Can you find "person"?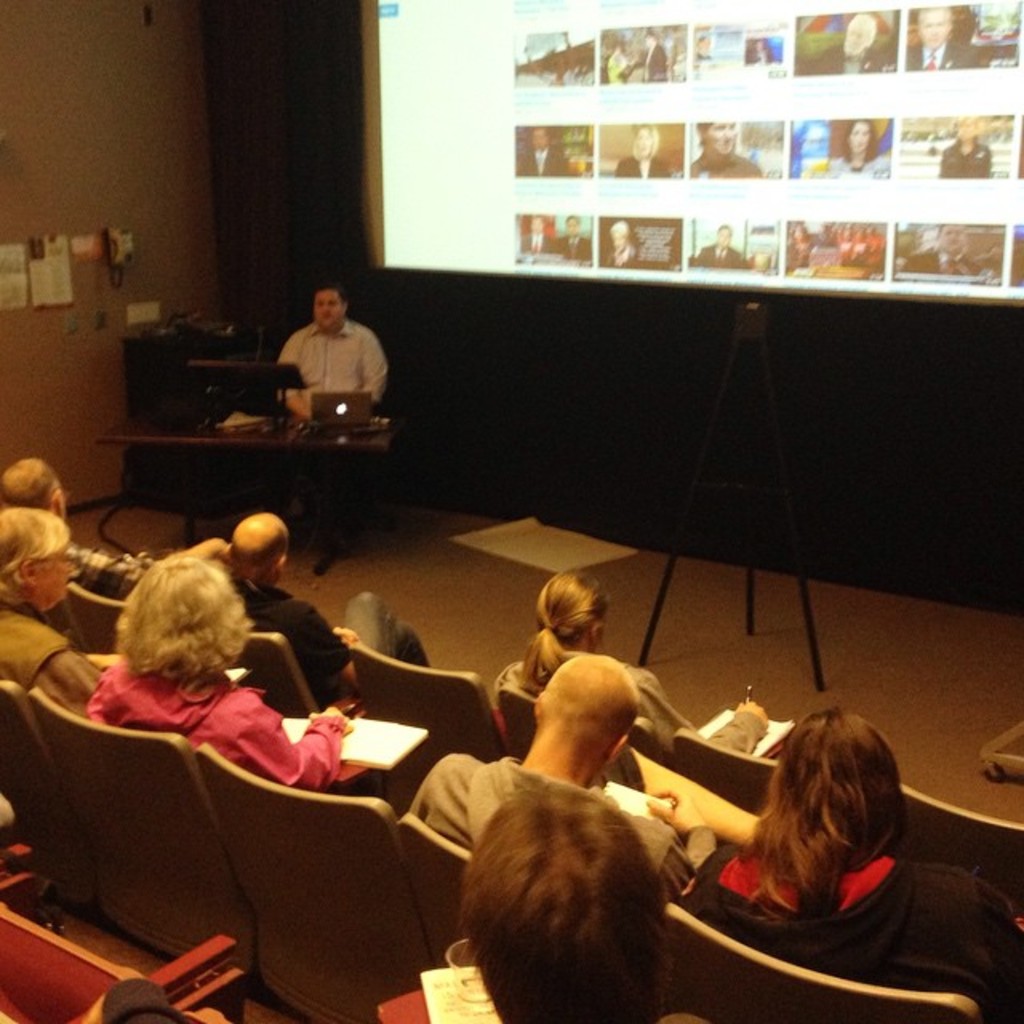
Yes, bounding box: [x1=395, y1=653, x2=722, y2=909].
